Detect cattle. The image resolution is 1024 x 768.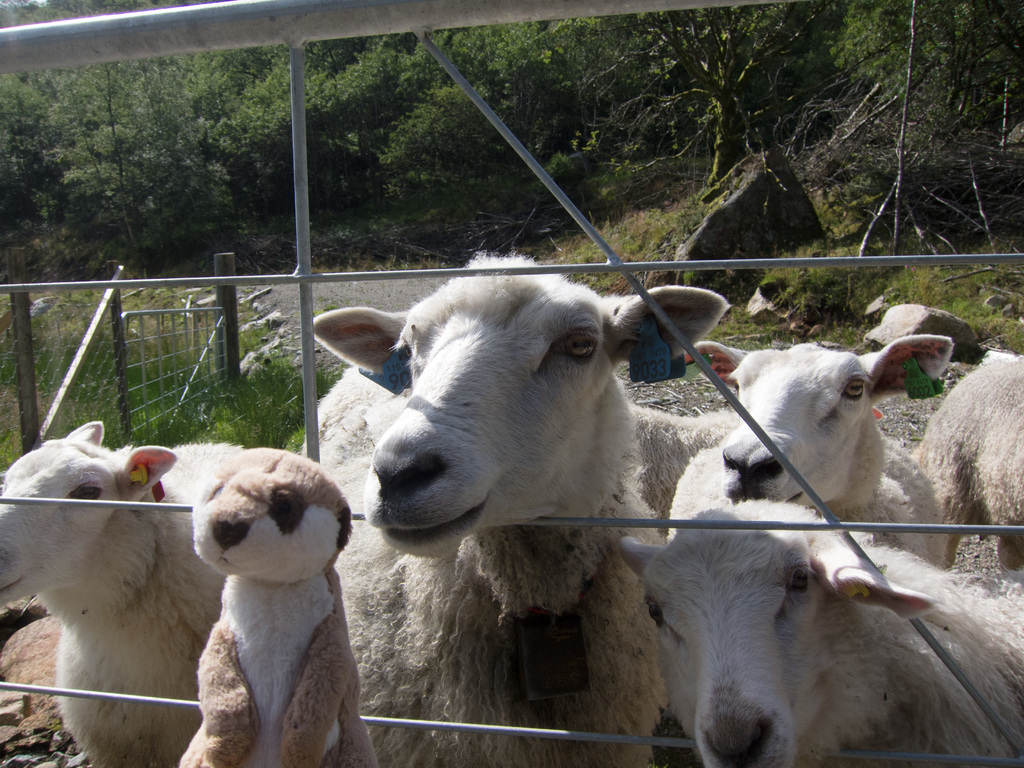
crop(906, 352, 1023, 578).
